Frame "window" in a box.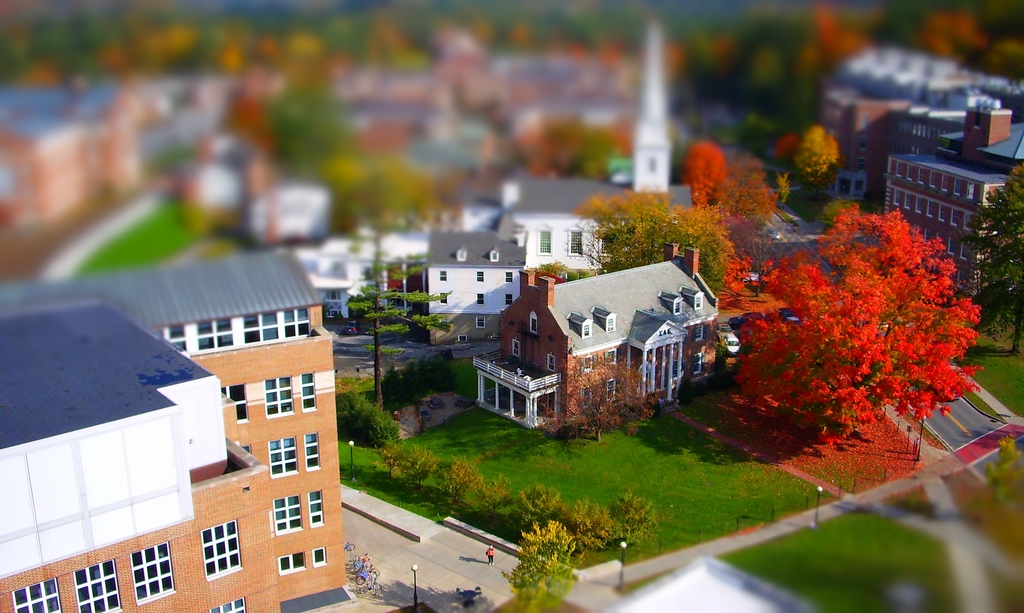
<box>476,295,483,305</box>.
